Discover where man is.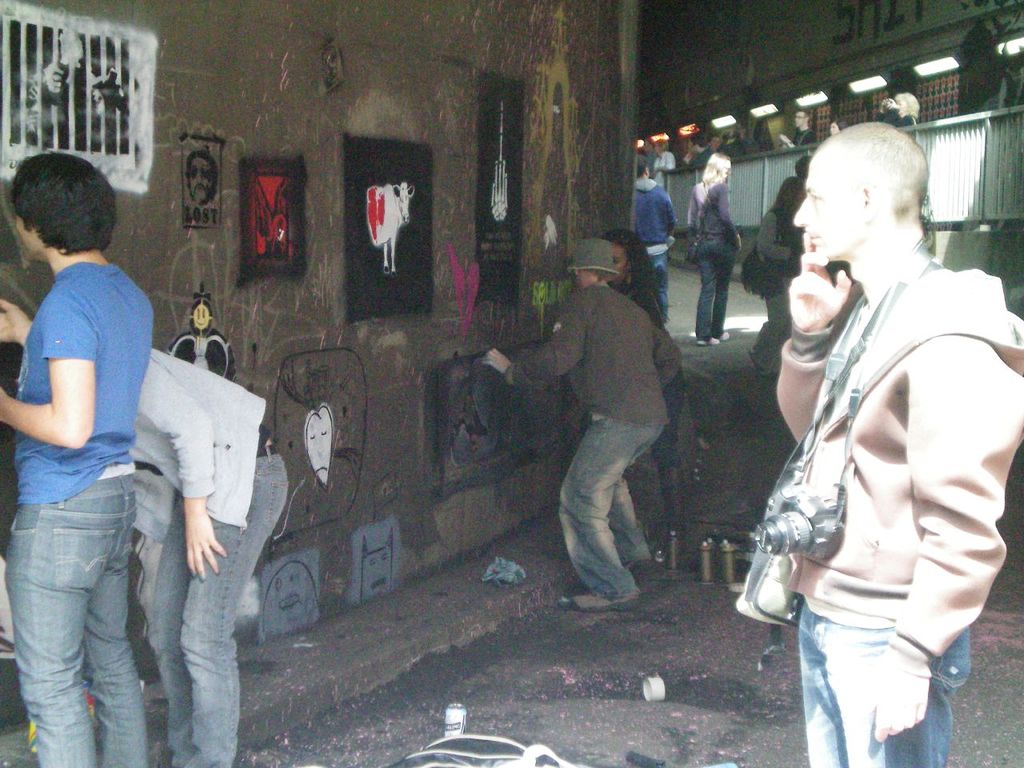
Discovered at <box>0,151,151,767</box>.
